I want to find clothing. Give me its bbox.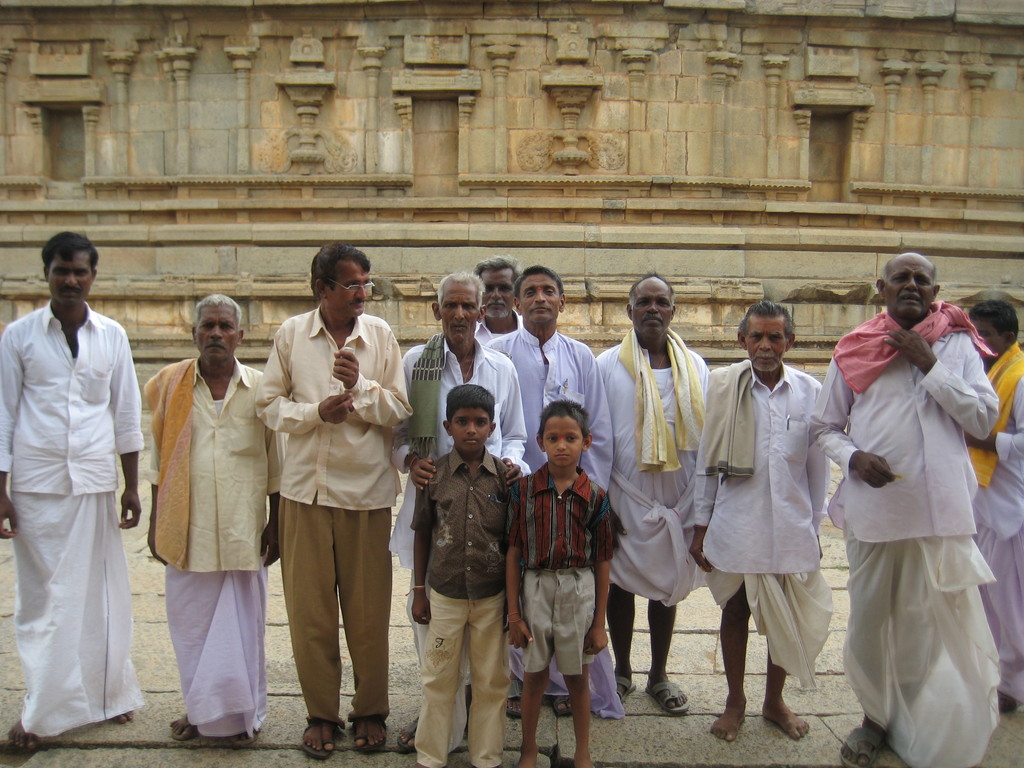
[516, 458, 621, 671].
